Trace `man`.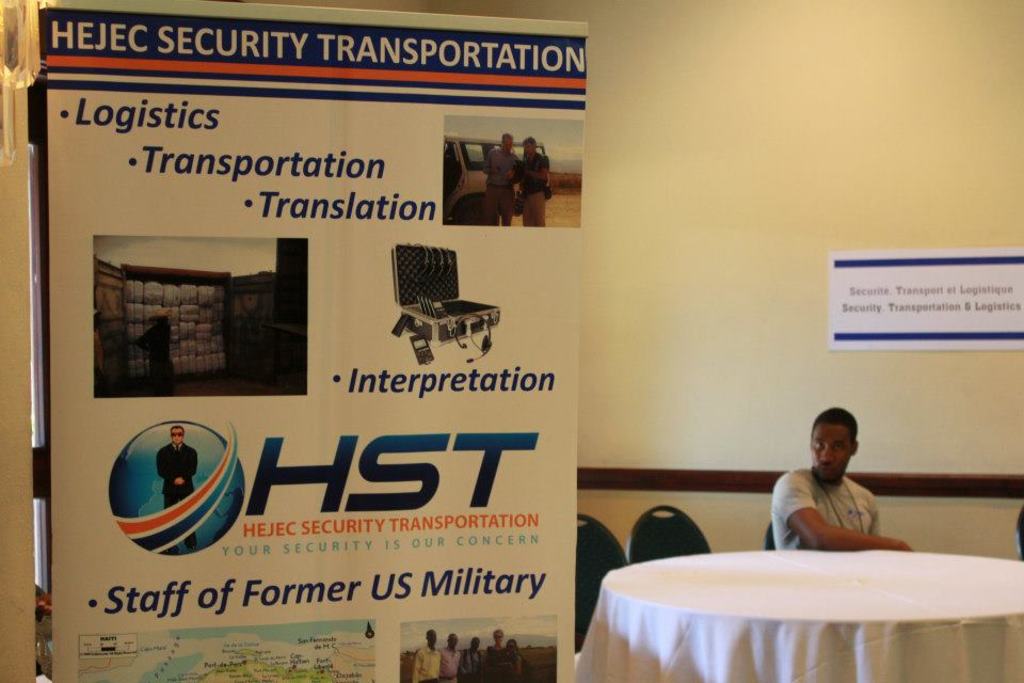
Traced to bbox=[754, 410, 901, 571].
